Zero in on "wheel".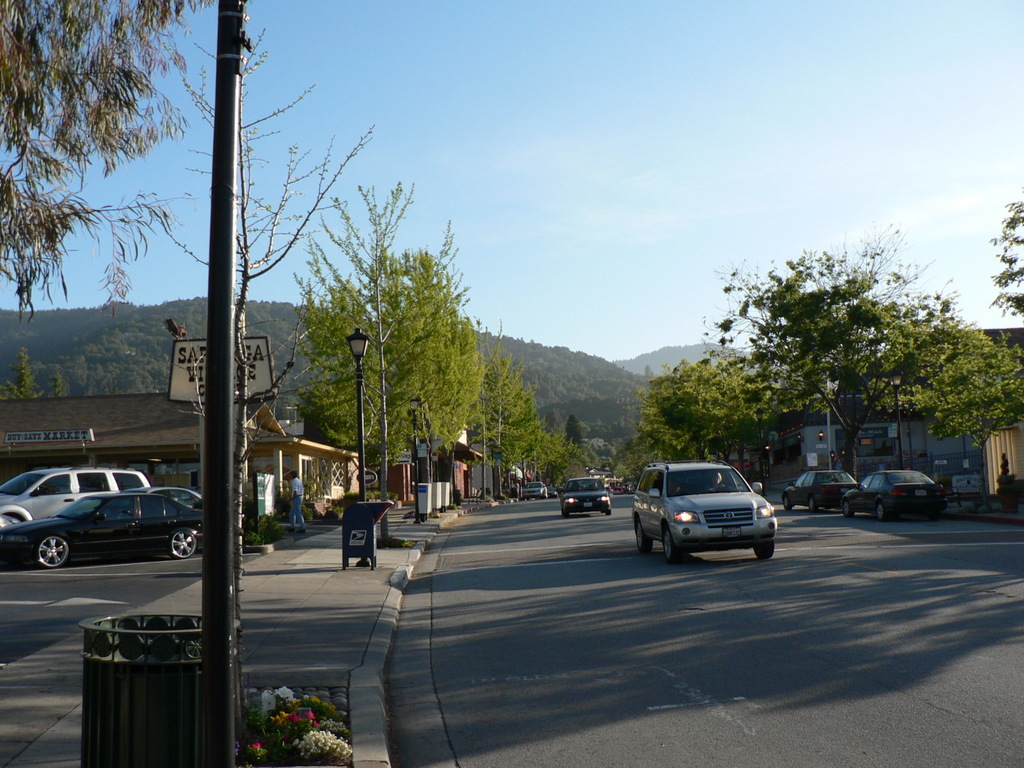
Zeroed in: bbox=[607, 511, 614, 516].
